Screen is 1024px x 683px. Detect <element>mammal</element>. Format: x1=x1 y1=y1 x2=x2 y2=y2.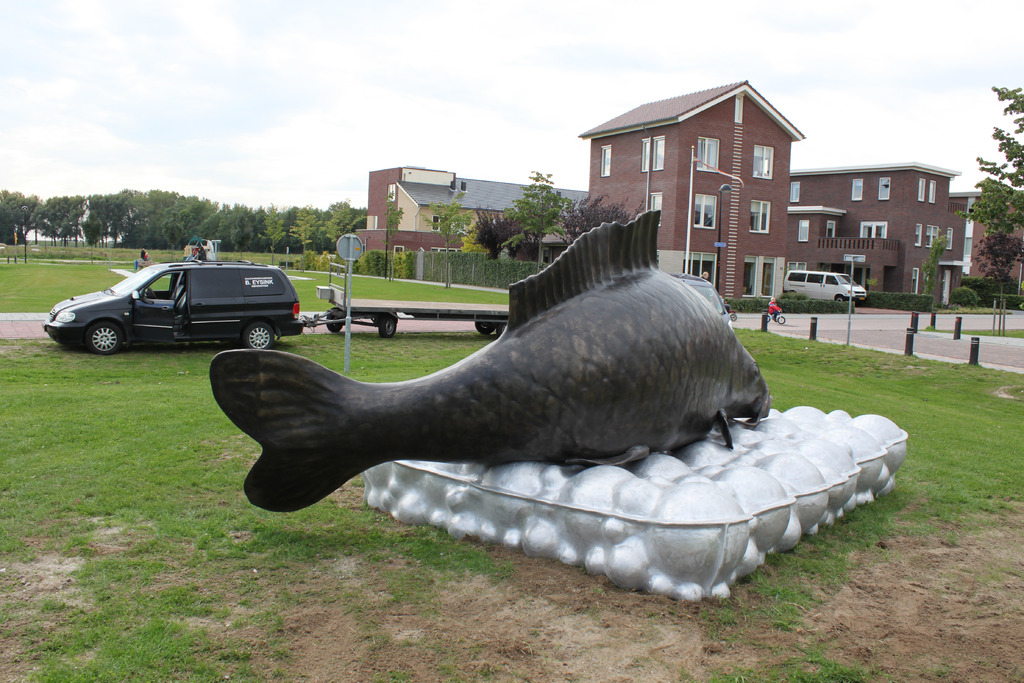
x1=197 y1=245 x2=207 y2=261.
